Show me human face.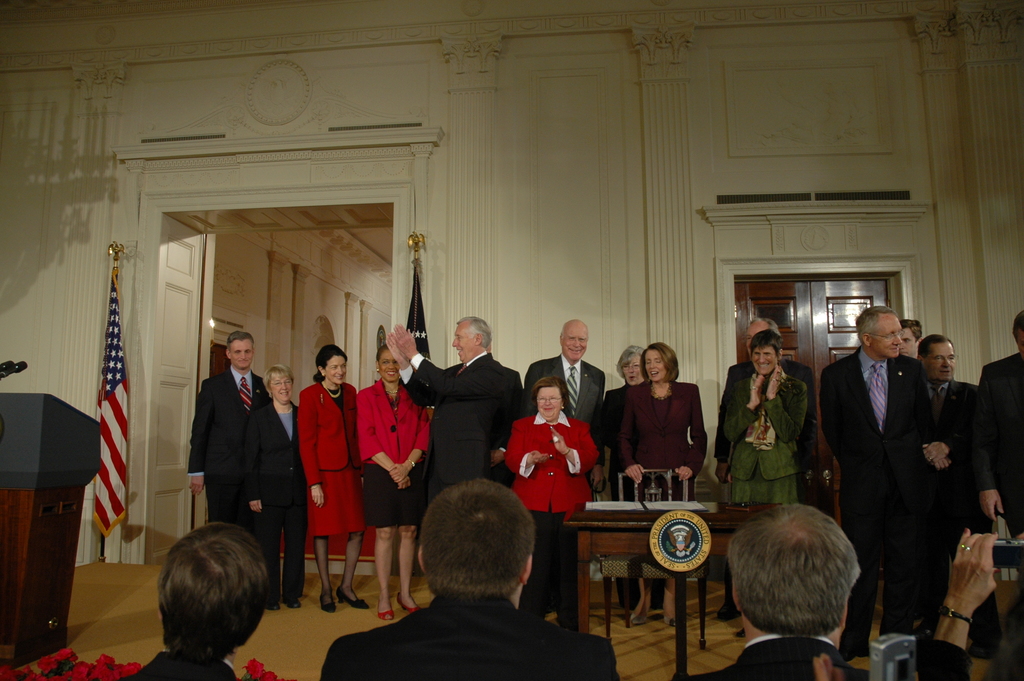
human face is here: select_region(326, 356, 345, 382).
